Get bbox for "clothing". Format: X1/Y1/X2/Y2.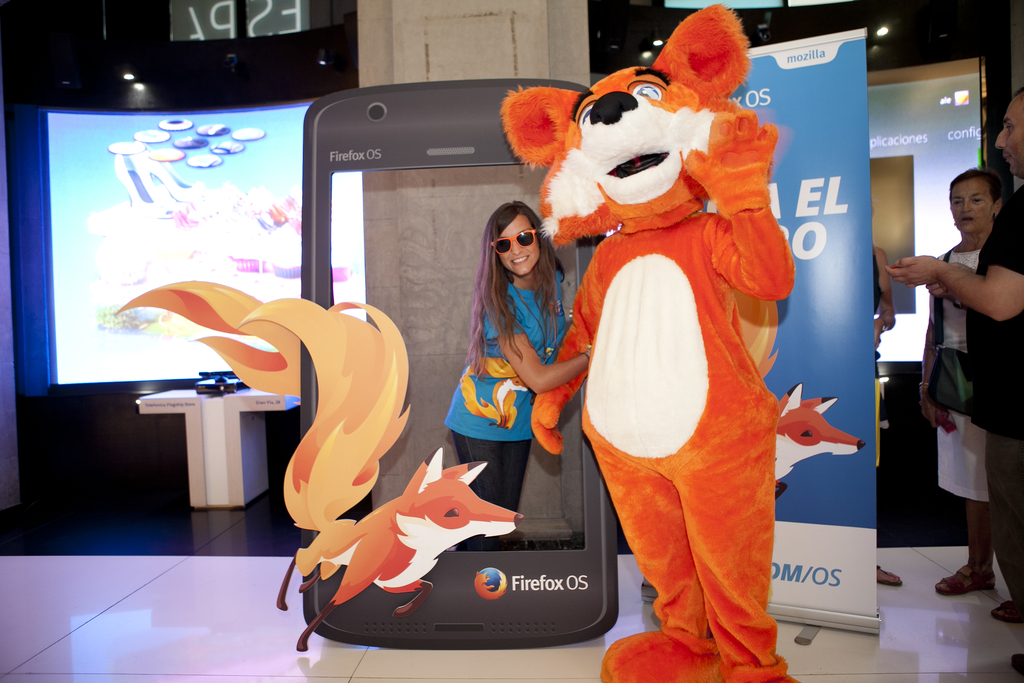
441/283/587/539.
